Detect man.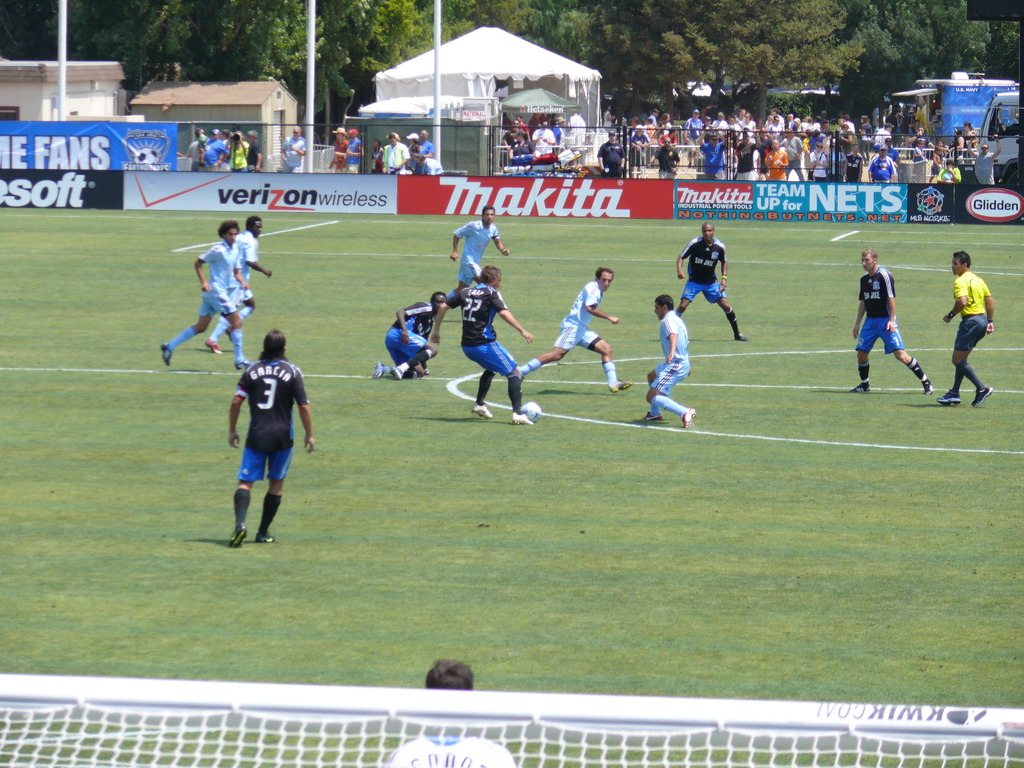
Detected at bbox=[333, 125, 349, 175].
